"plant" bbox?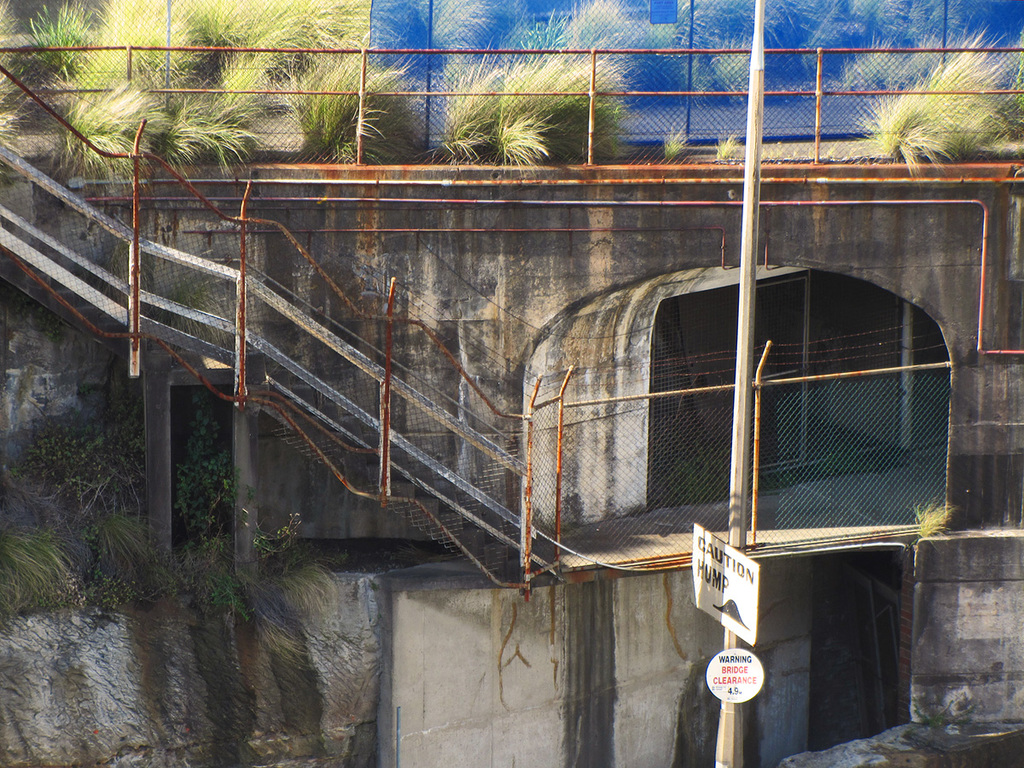
<region>717, 139, 739, 157</region>
